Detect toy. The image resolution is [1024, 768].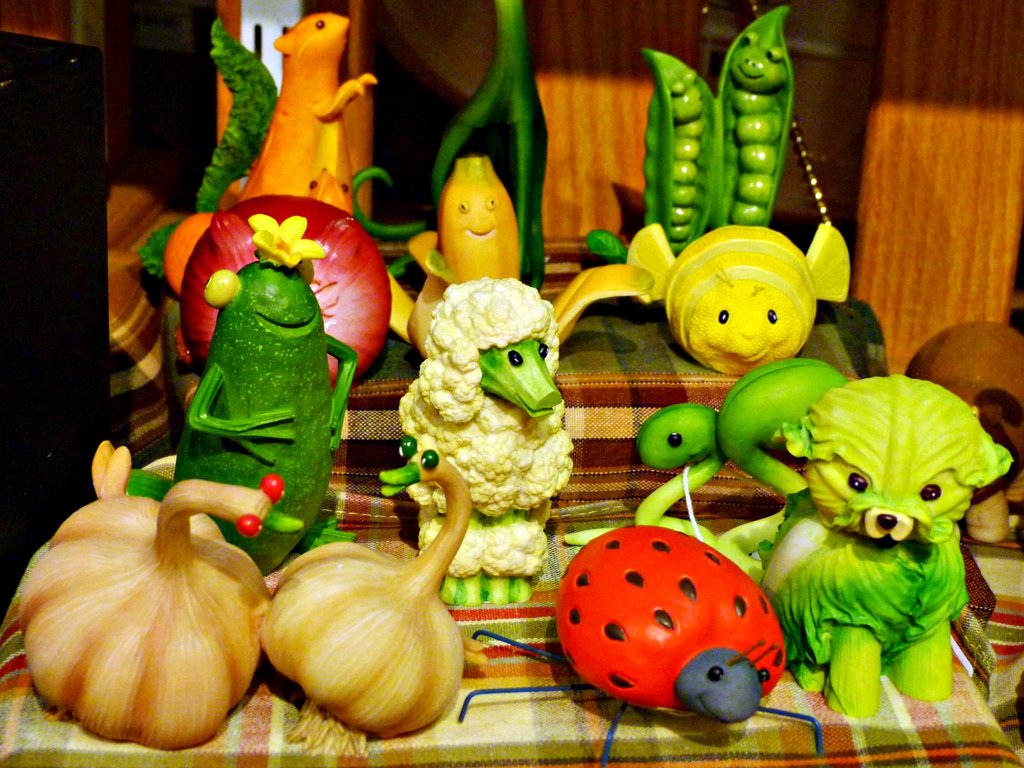
region(426, 0, 552, 302).
